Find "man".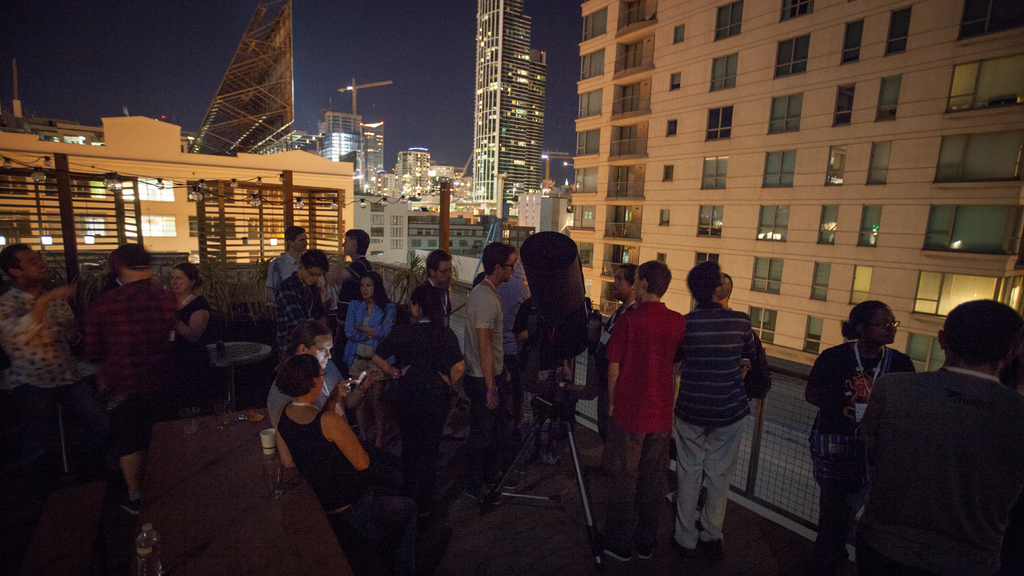
locate(604, 257, 686, 564).
